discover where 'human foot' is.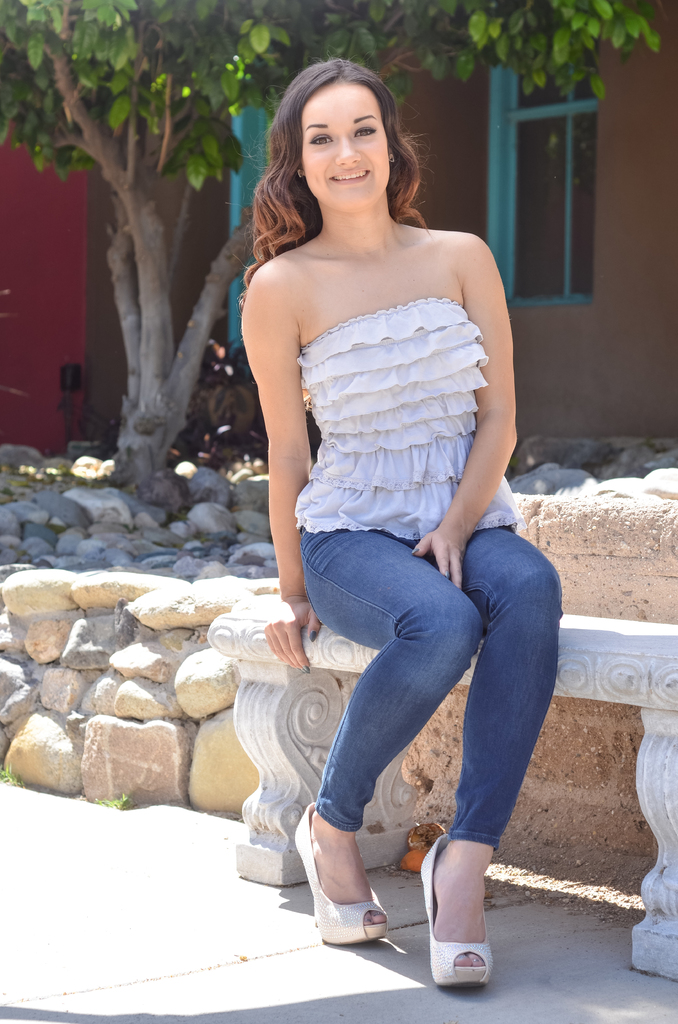
Discovered at 435, 838, 508, 977.
